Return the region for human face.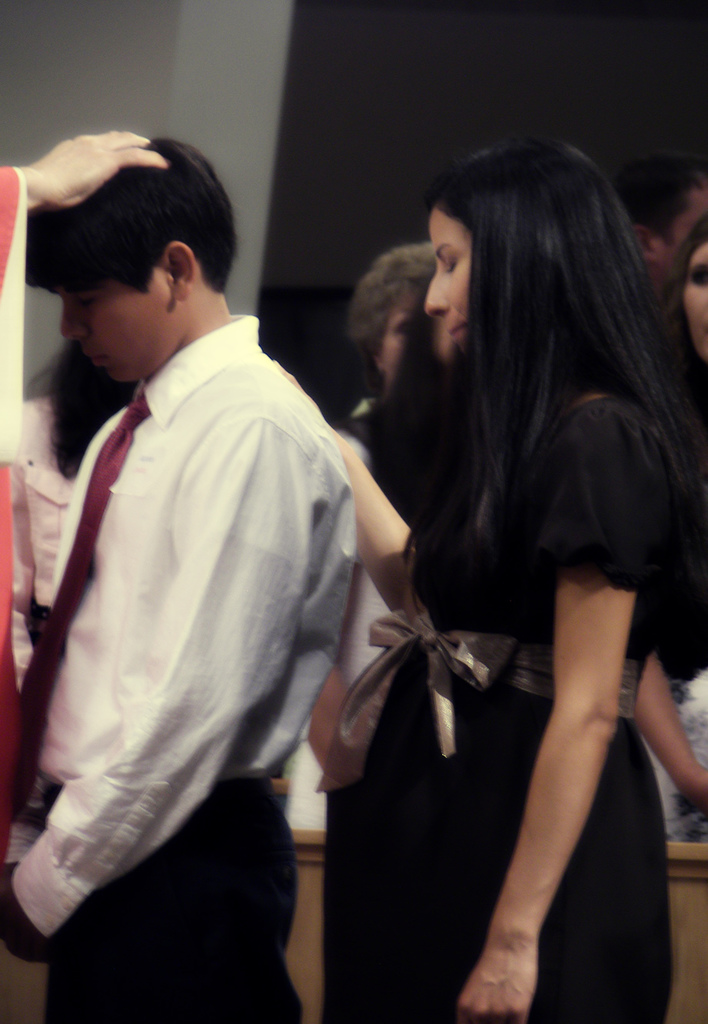
crop(684, 247, 707, 360).
